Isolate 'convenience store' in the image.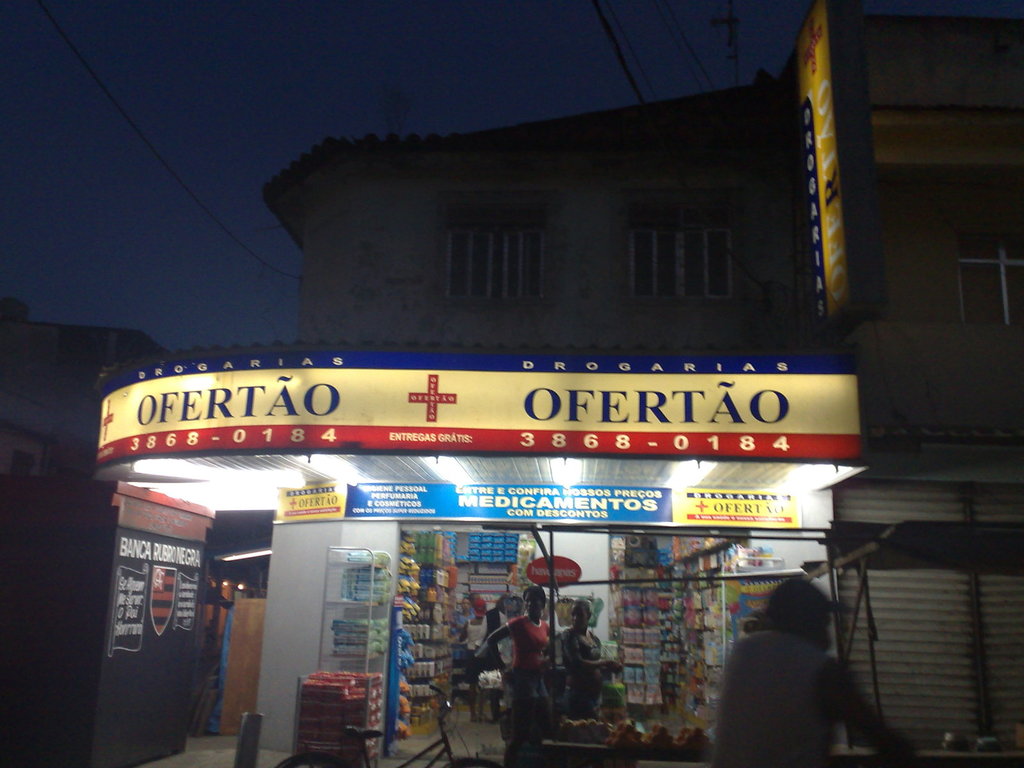
Isolated region: {"x1": 131, "y1": 404, "x2": 909, "y2": 746}.
